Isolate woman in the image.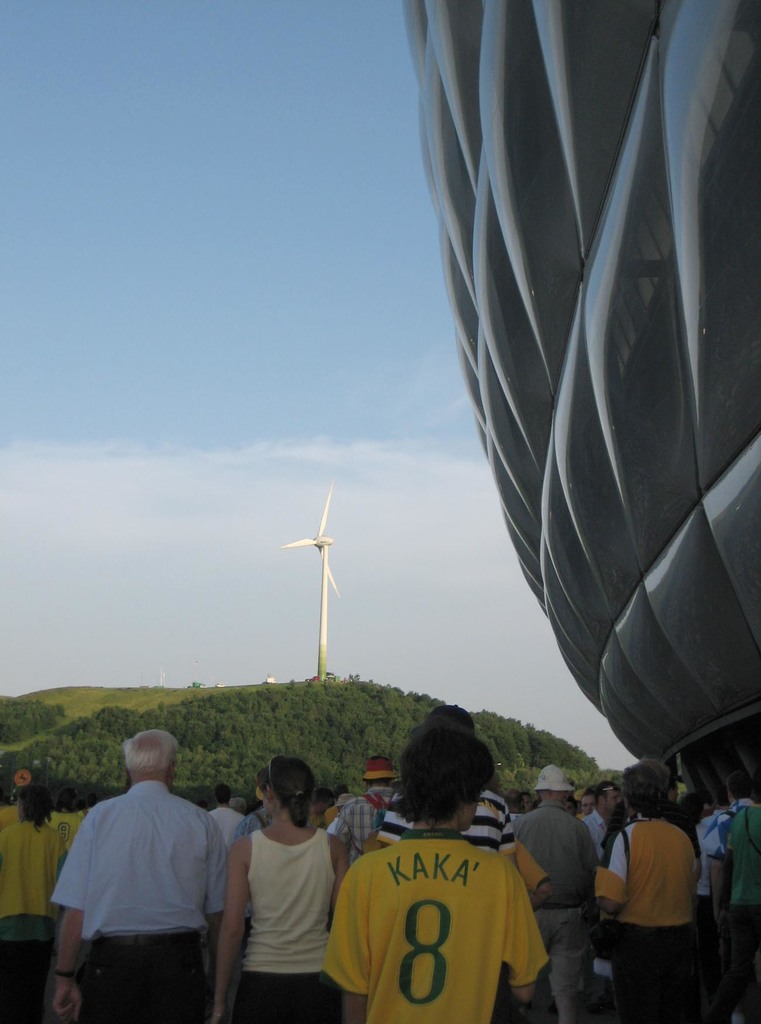
Isolated region: (left=215, top=764, right=355, bottom=1009).
